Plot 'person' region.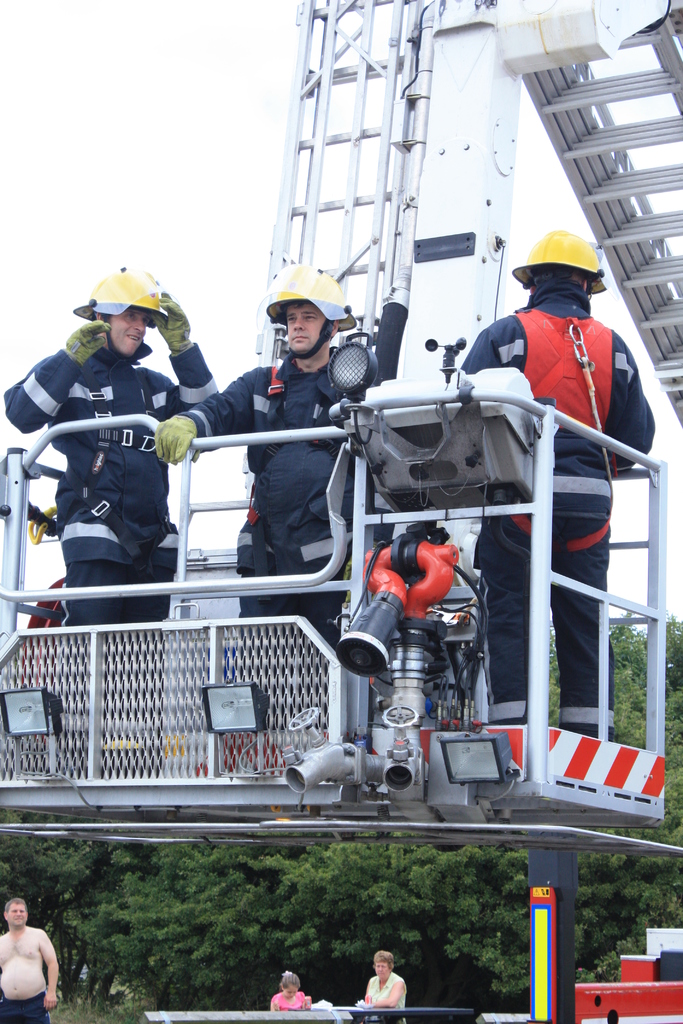
Plotted at <bbox>457, 221, 665, 760</bbox>.
